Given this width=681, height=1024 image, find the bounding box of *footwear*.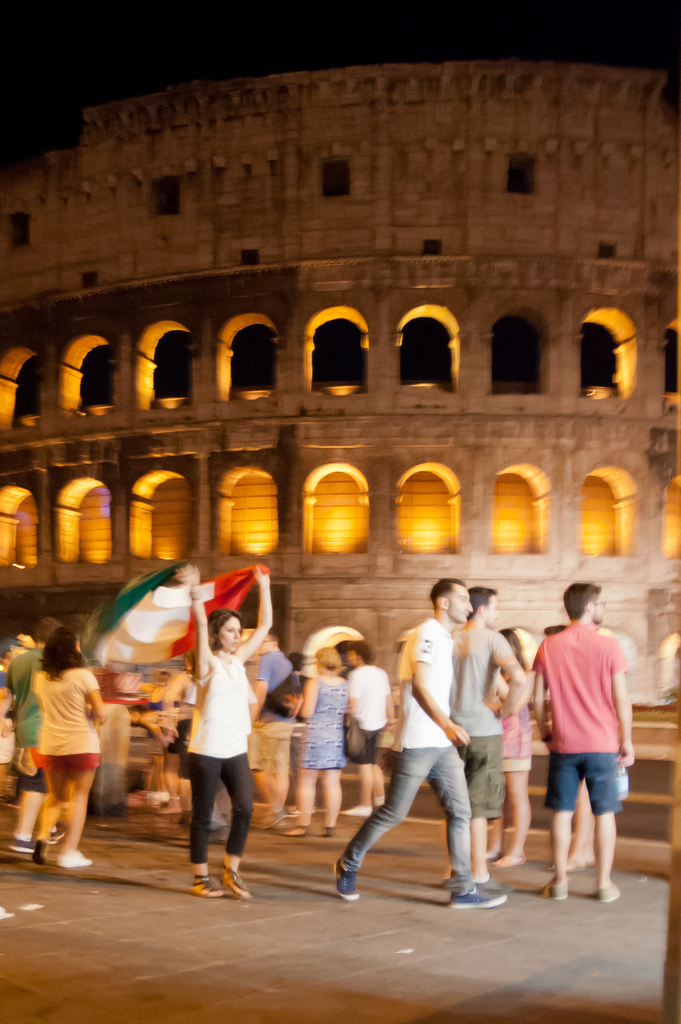
337:802:370:818.
